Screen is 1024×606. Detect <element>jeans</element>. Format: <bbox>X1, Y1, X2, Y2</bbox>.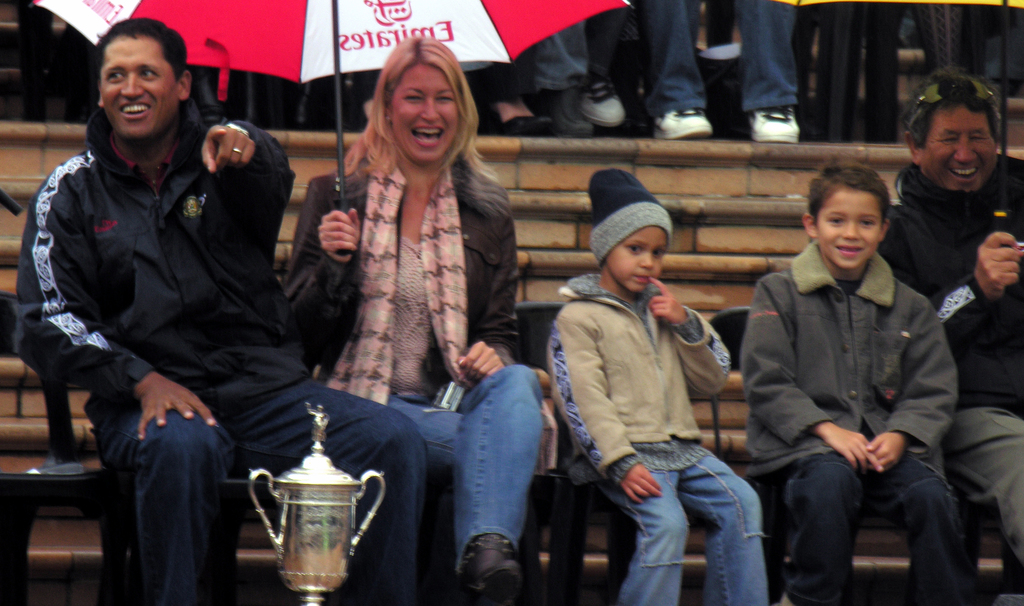
<bbox>393, 352, 565, 605</bbox>.
